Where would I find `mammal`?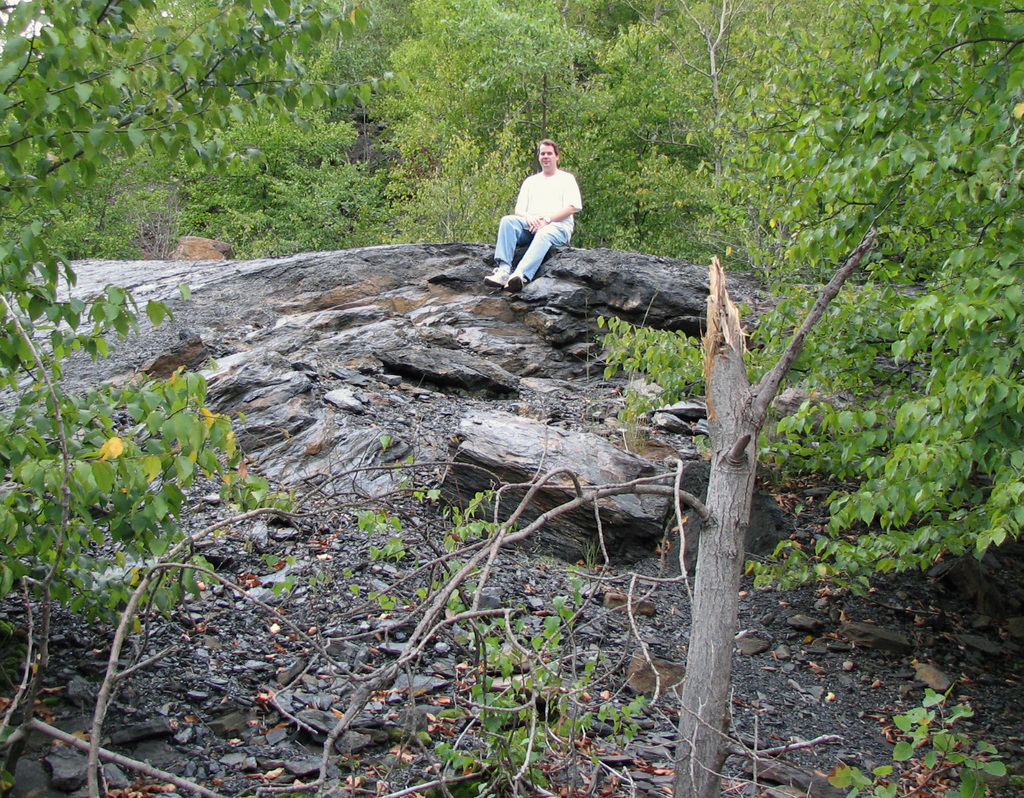
At (490, 154, 582, 266).
